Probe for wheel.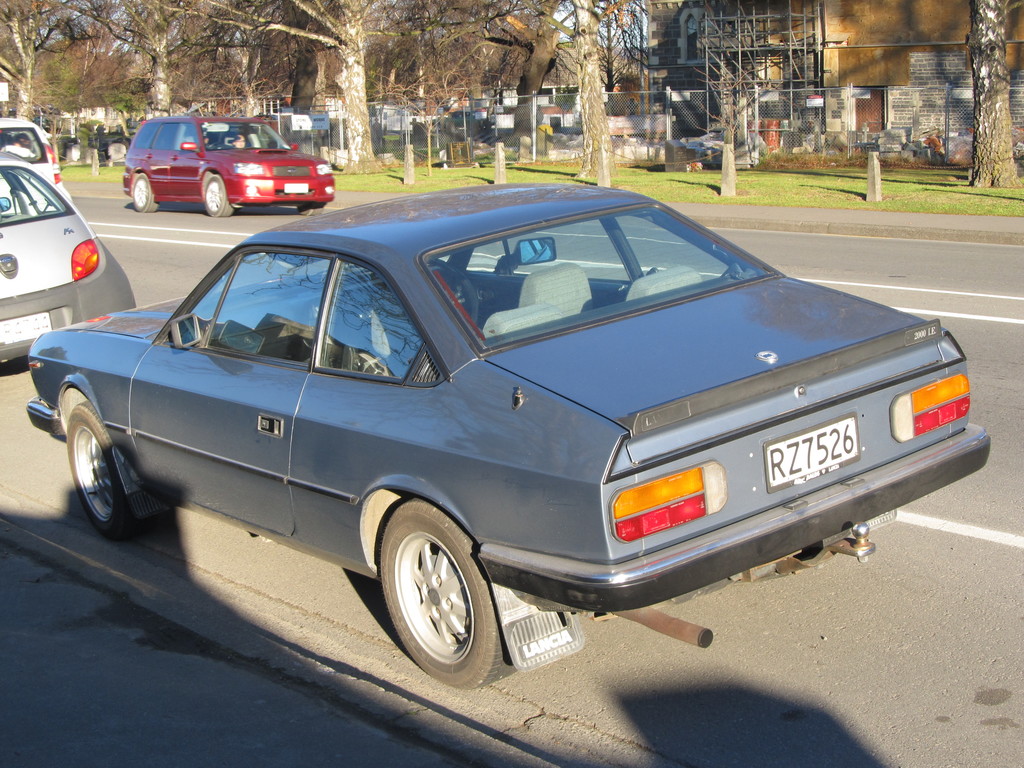
Probe result: {"x1": 428, "y1": 260, "x2": 479, "y2": 326}.
